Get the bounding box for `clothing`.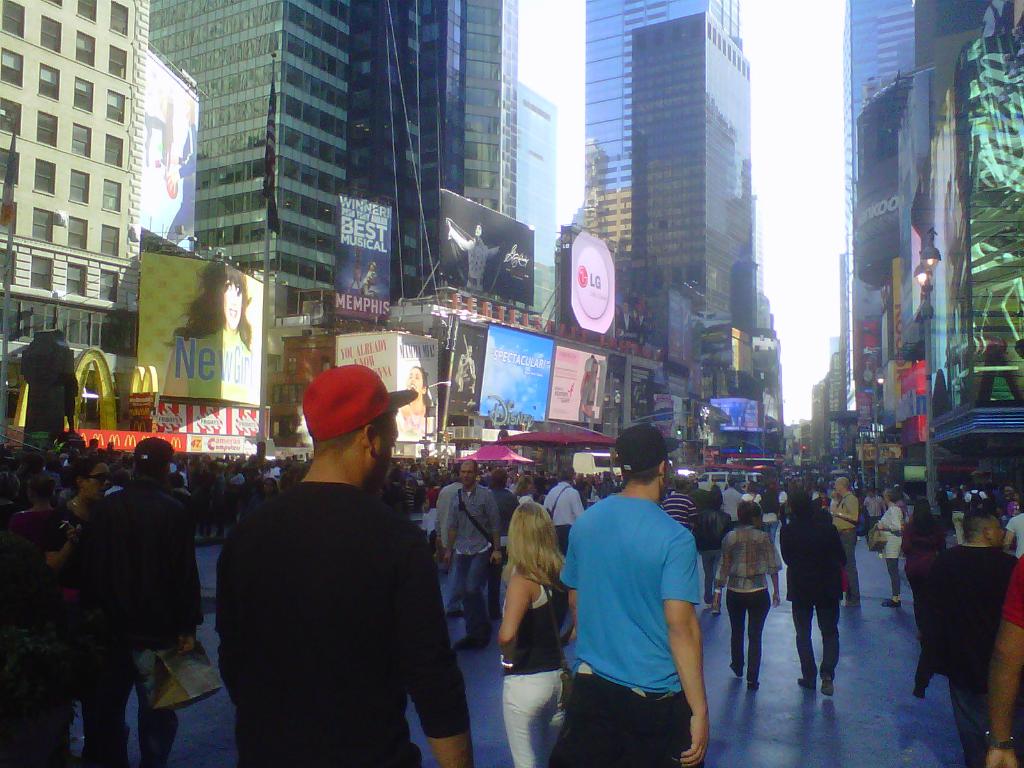
(657, 492, 702, 541).
